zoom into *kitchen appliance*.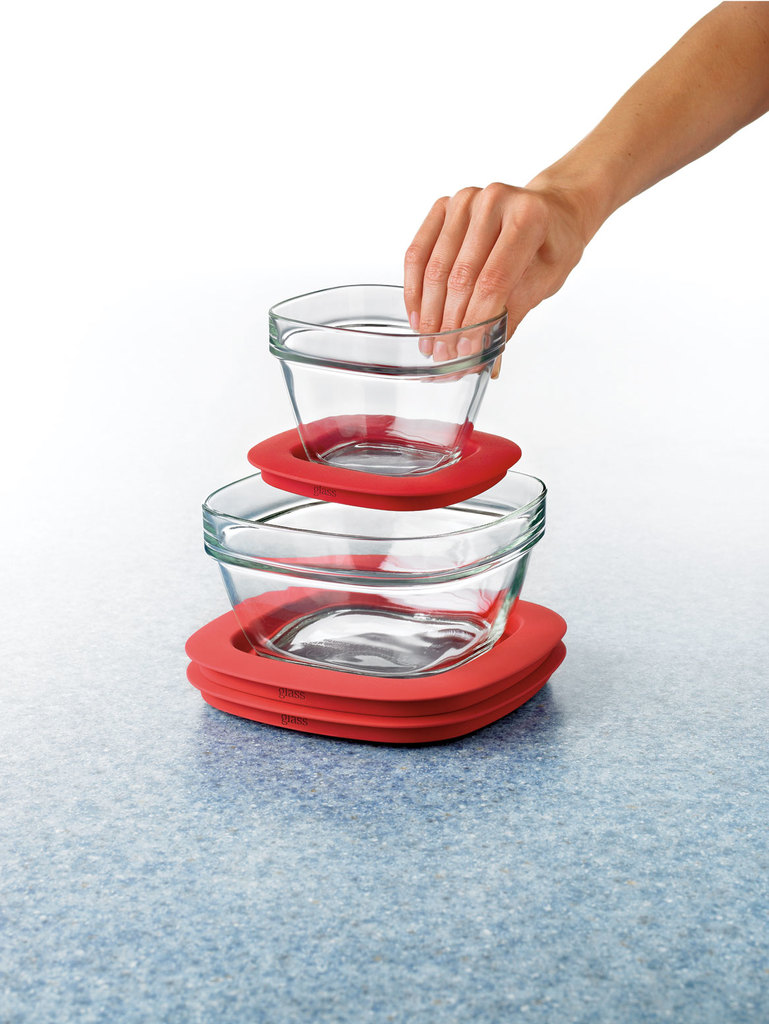
Zoom target: <region>189, 409, 544, 680</region>.
